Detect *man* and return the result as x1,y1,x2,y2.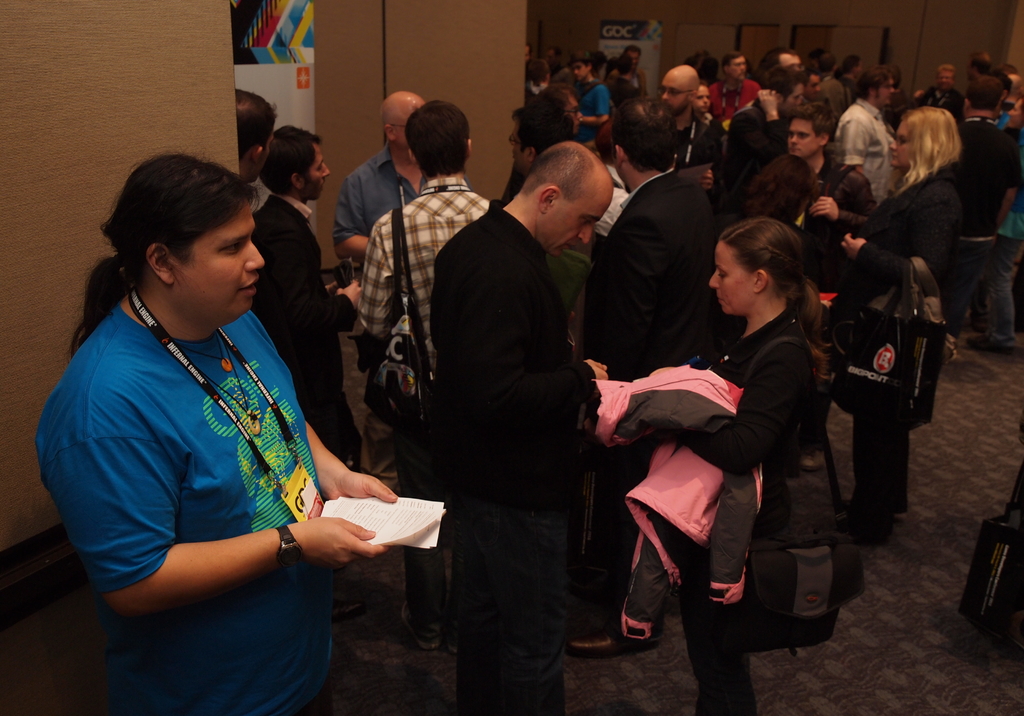
916,67,963,134.
